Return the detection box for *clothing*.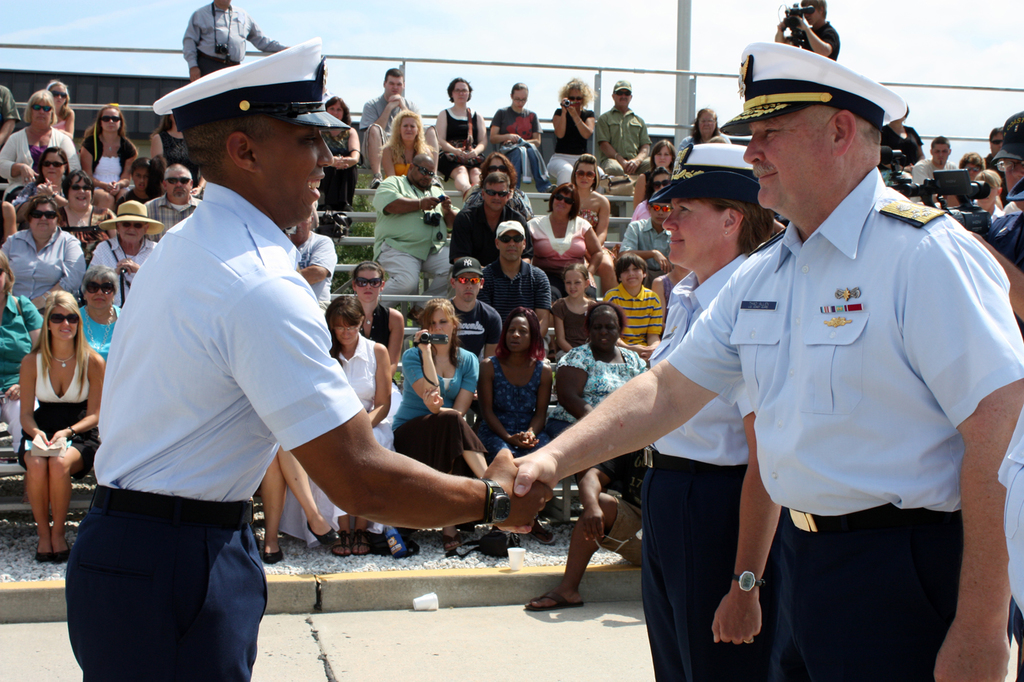
<region>0, 224, 87, 303</region>.
